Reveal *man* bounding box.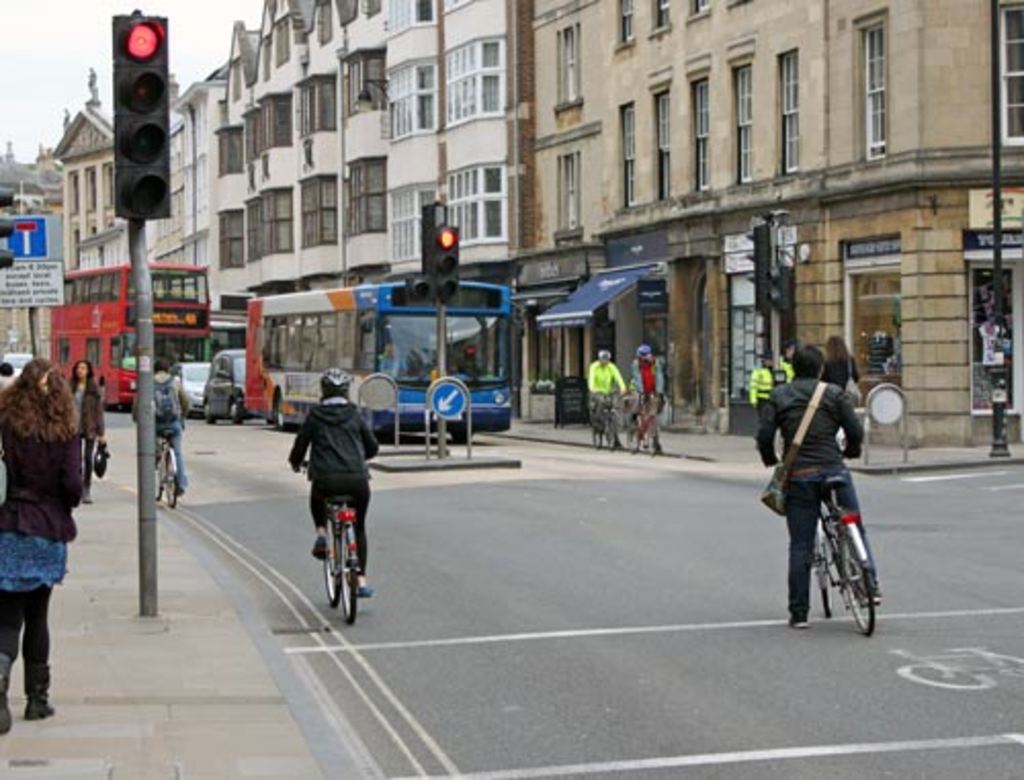
Revealed: (left=584, top=346, right=627, bottom=424).
